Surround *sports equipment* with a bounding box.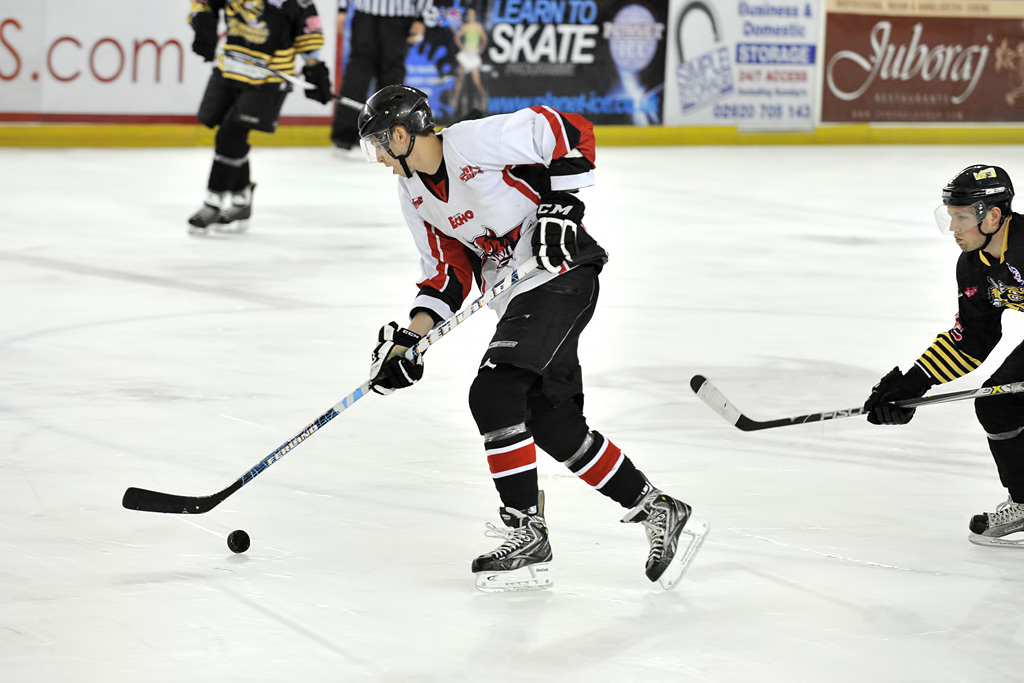
(left=302, top=58, right=328, bottom=103).
